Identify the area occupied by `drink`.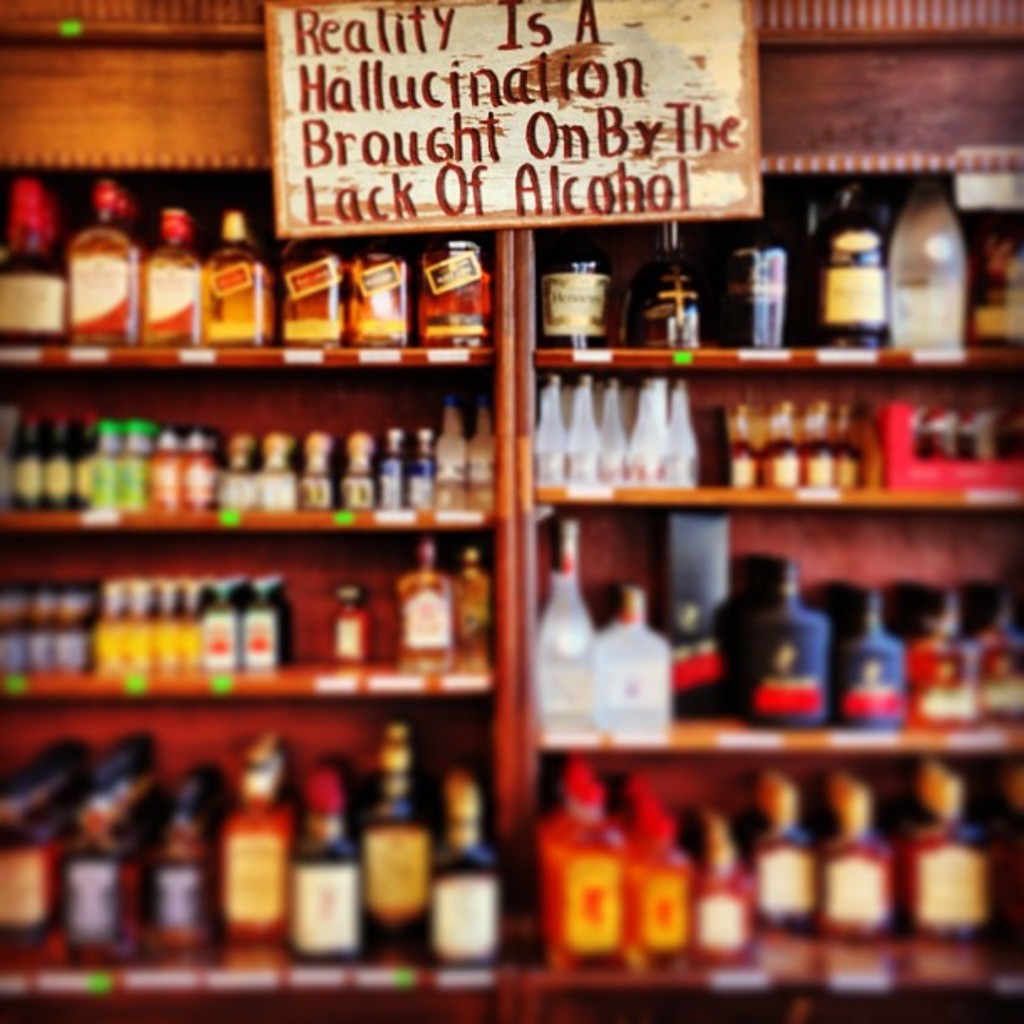
Area: Rect(539, 520, 606, 738).
